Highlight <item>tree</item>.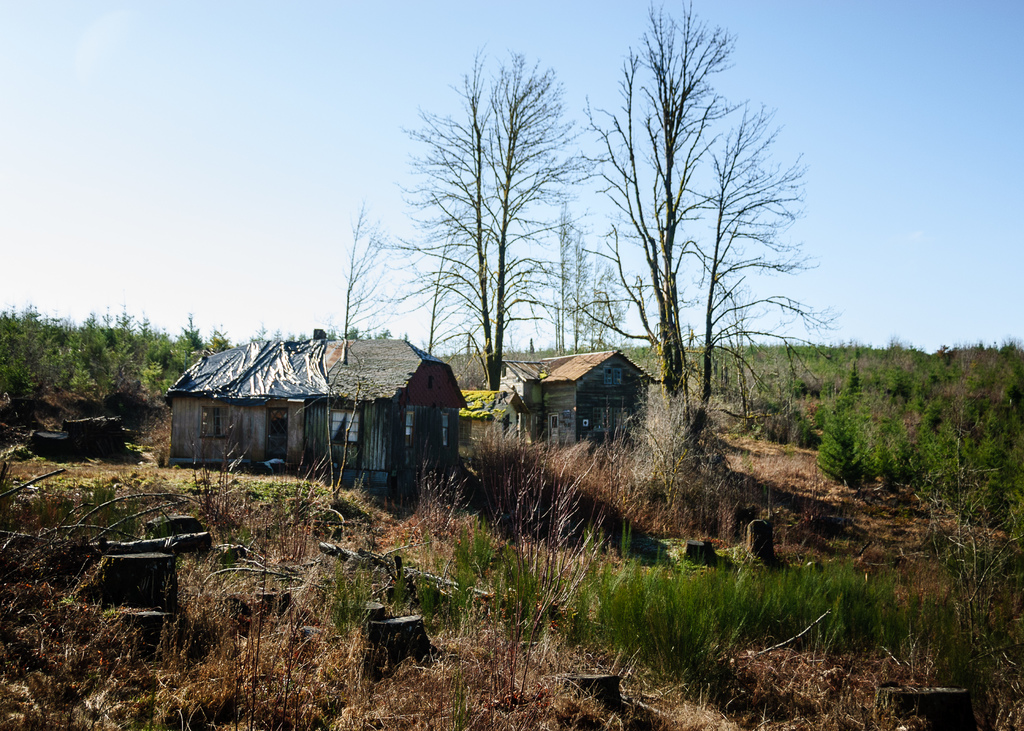
Highlighted region: {"left": 382, "top": 56, "right": 595, "bottom": 418}.
